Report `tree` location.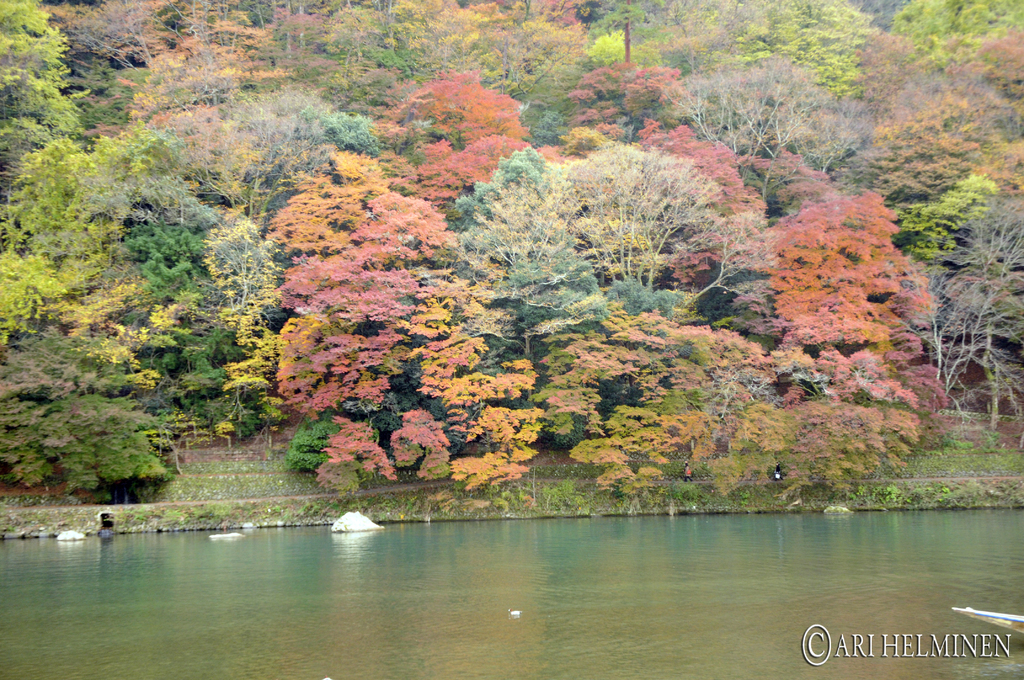
Report: <box>447,116,770,396</box>.
